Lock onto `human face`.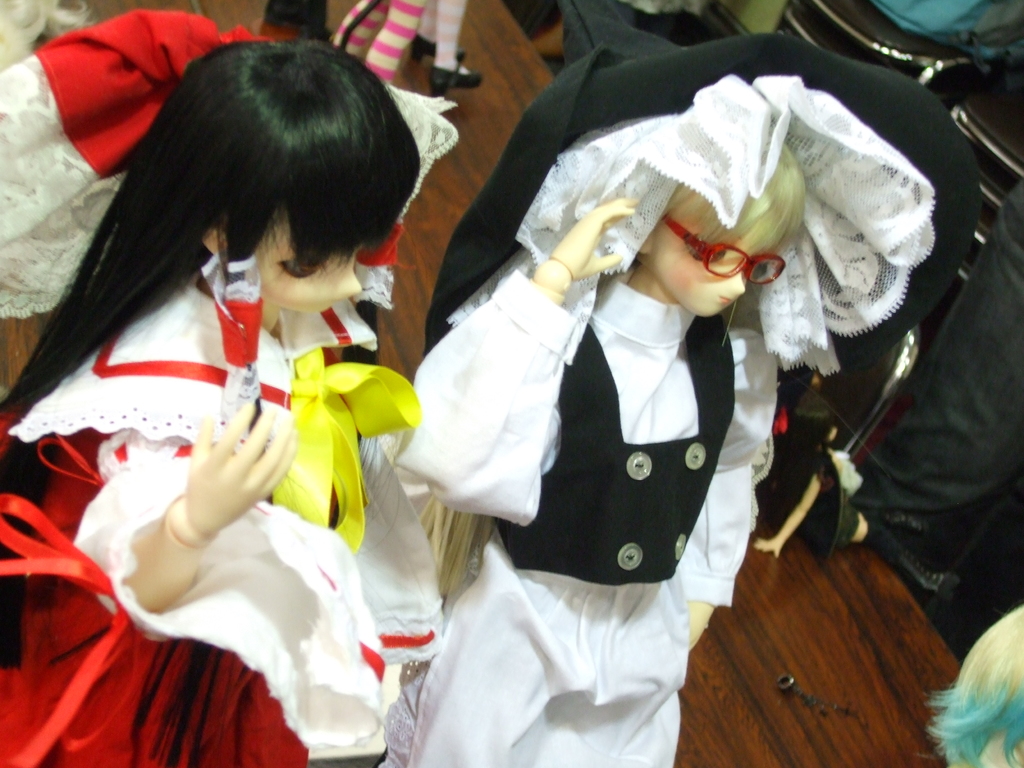
Locked: 259,212,365,317.
